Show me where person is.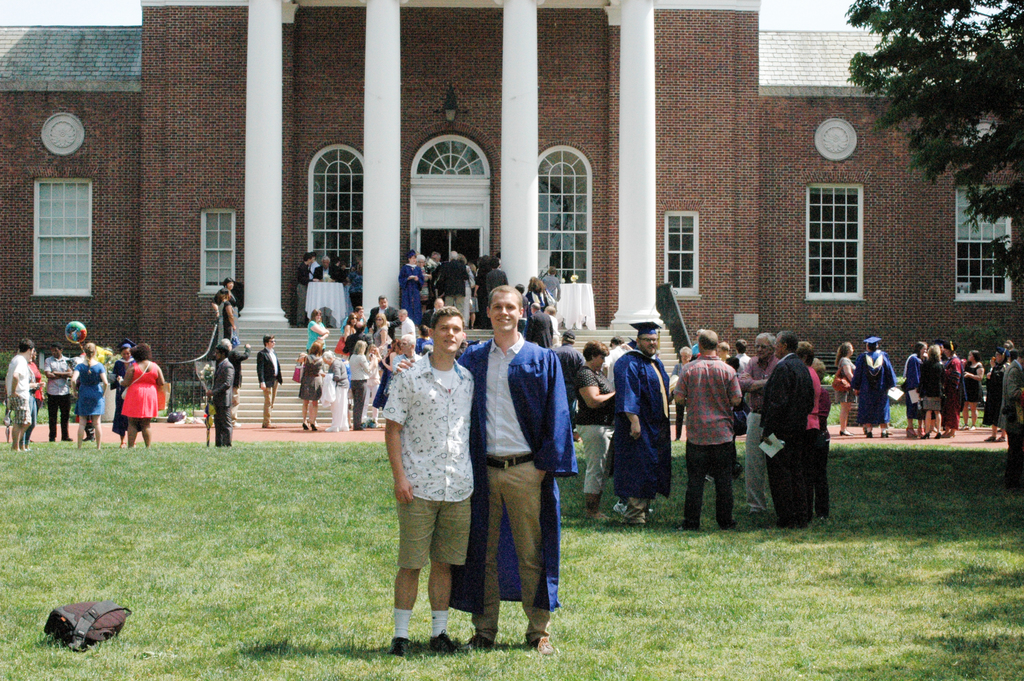
person is at x1=688, y1=320, x2=754, y2=532.
